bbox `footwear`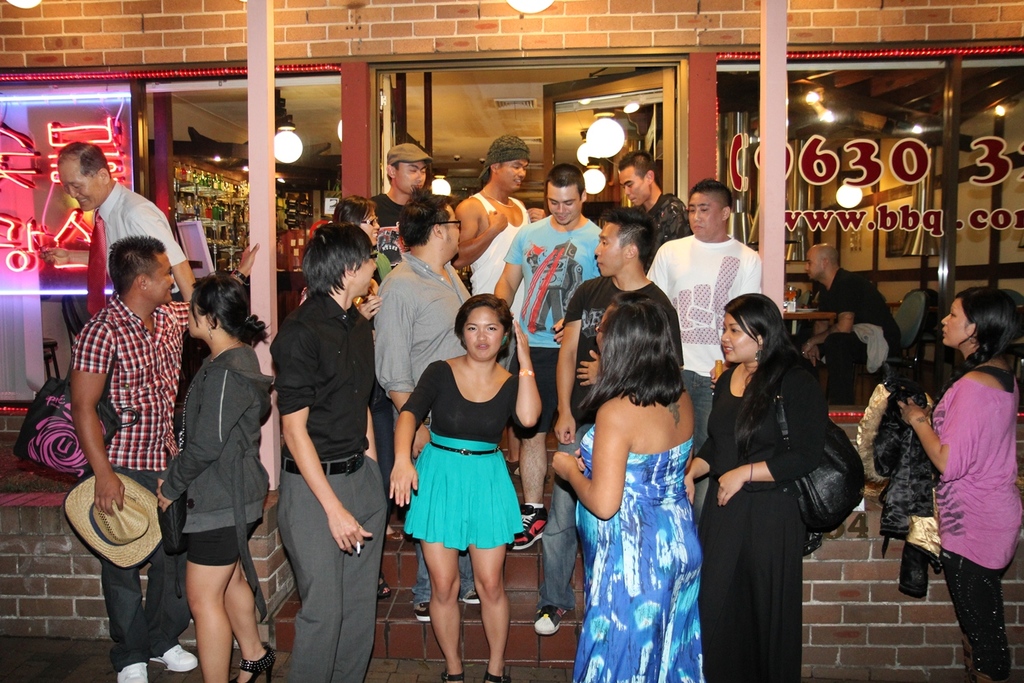
<region>458, 595, 478, 606</region>
